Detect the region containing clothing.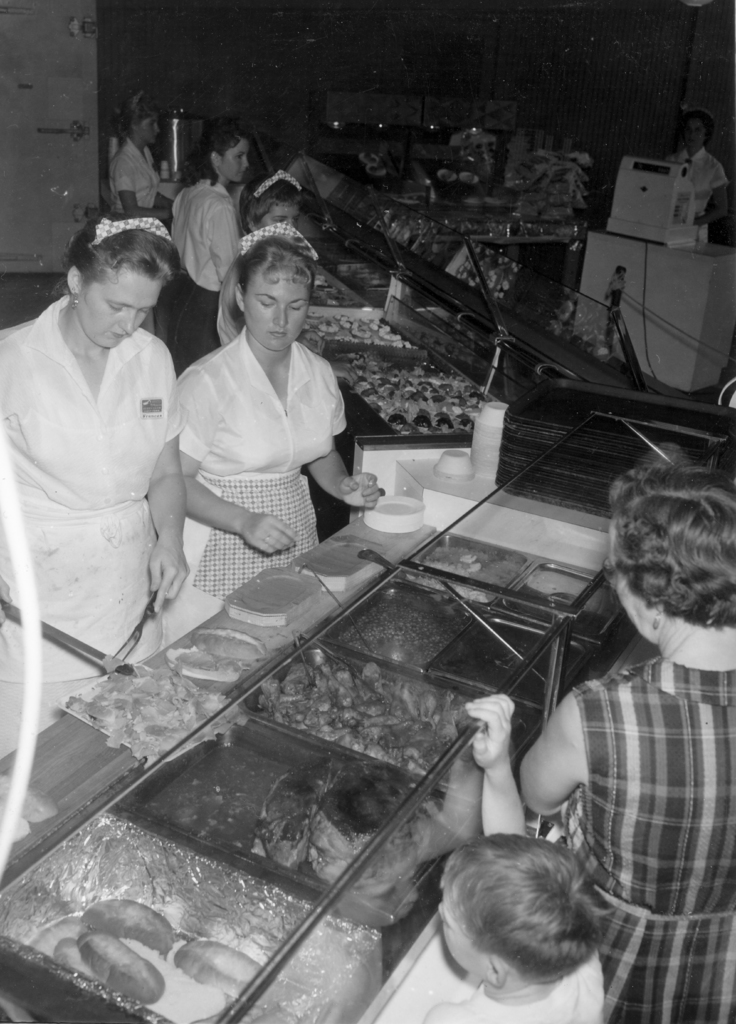
413/950/612/1023.
